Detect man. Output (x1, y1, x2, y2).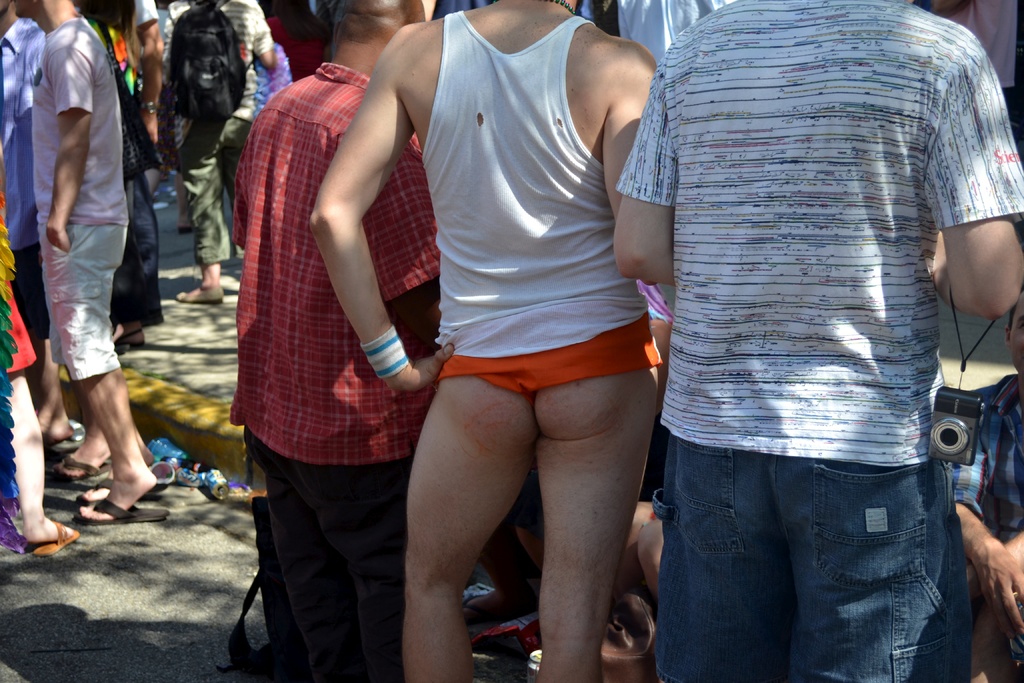
(0, 0, 72, 444).
